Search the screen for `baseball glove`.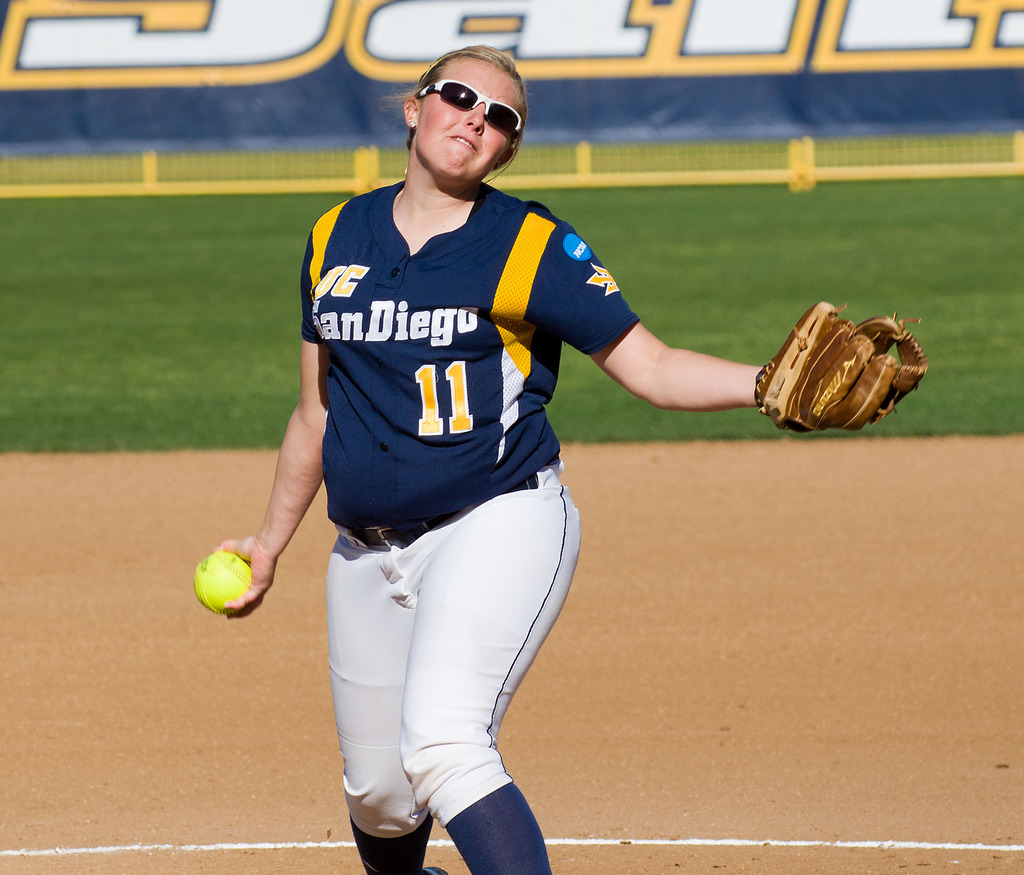
Found at 752 308 932 438.
